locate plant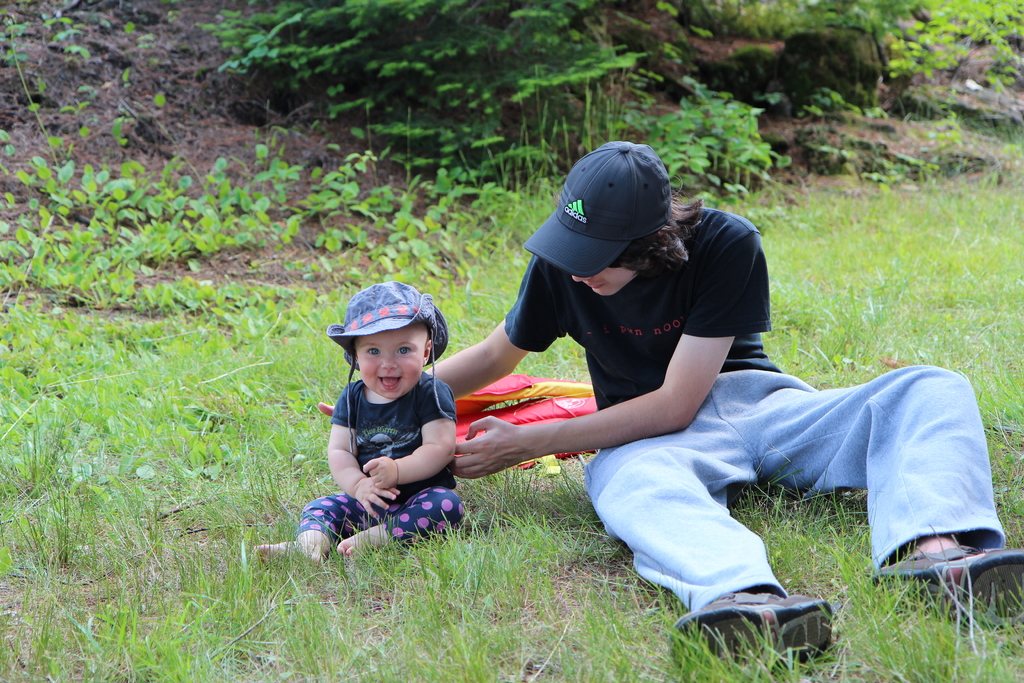
(884,1,1023,93)
